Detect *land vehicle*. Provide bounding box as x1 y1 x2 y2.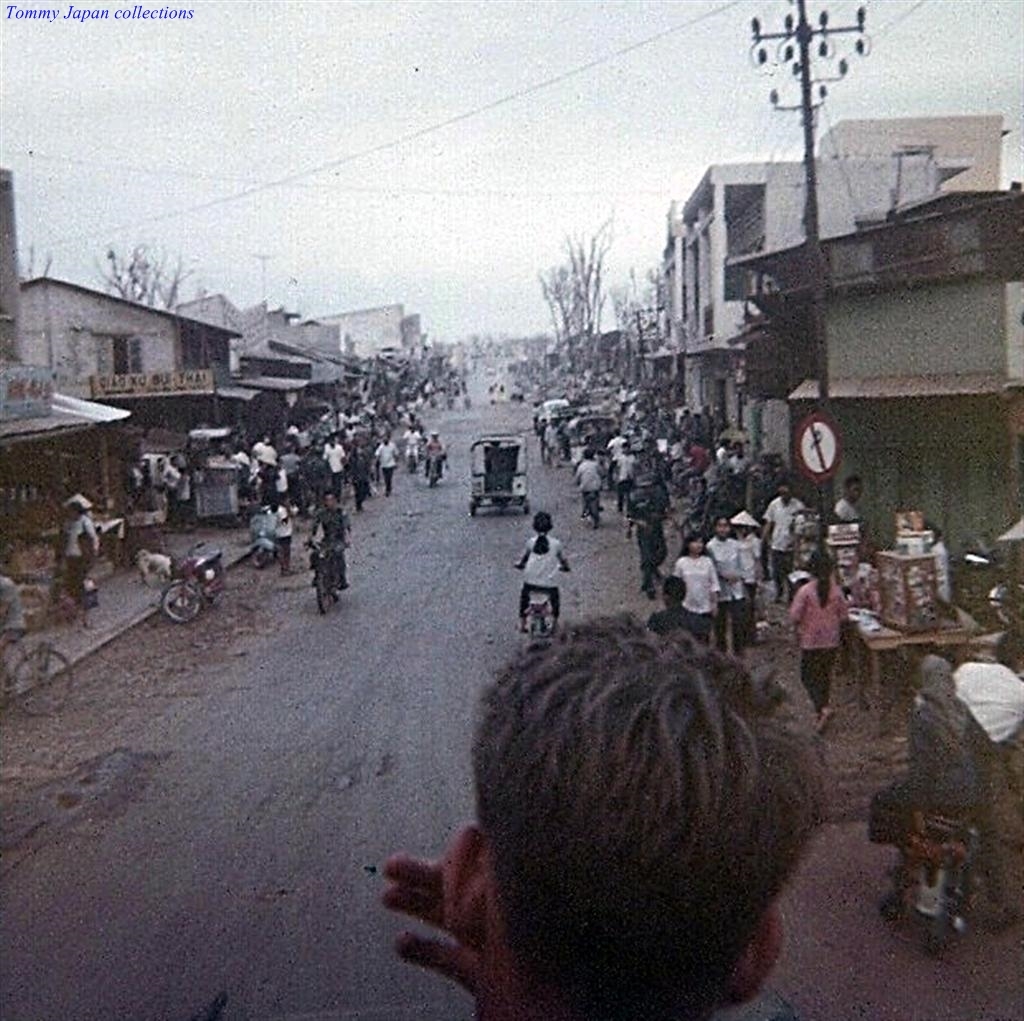
512 563 570 640.
